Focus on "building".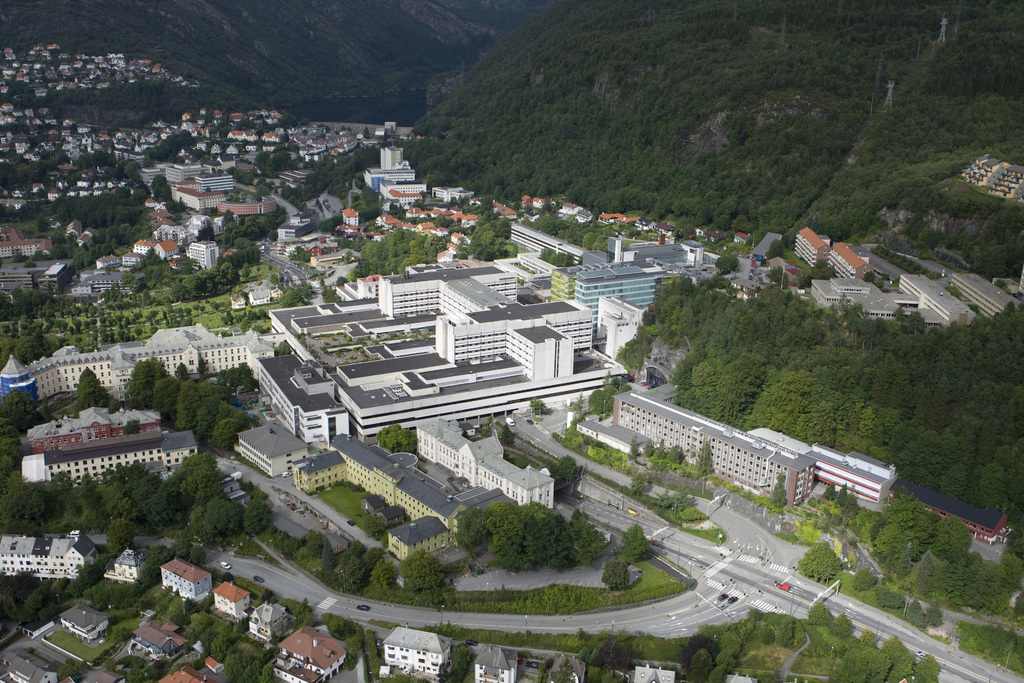
Focused at crop(213, 582, 251, 617).
